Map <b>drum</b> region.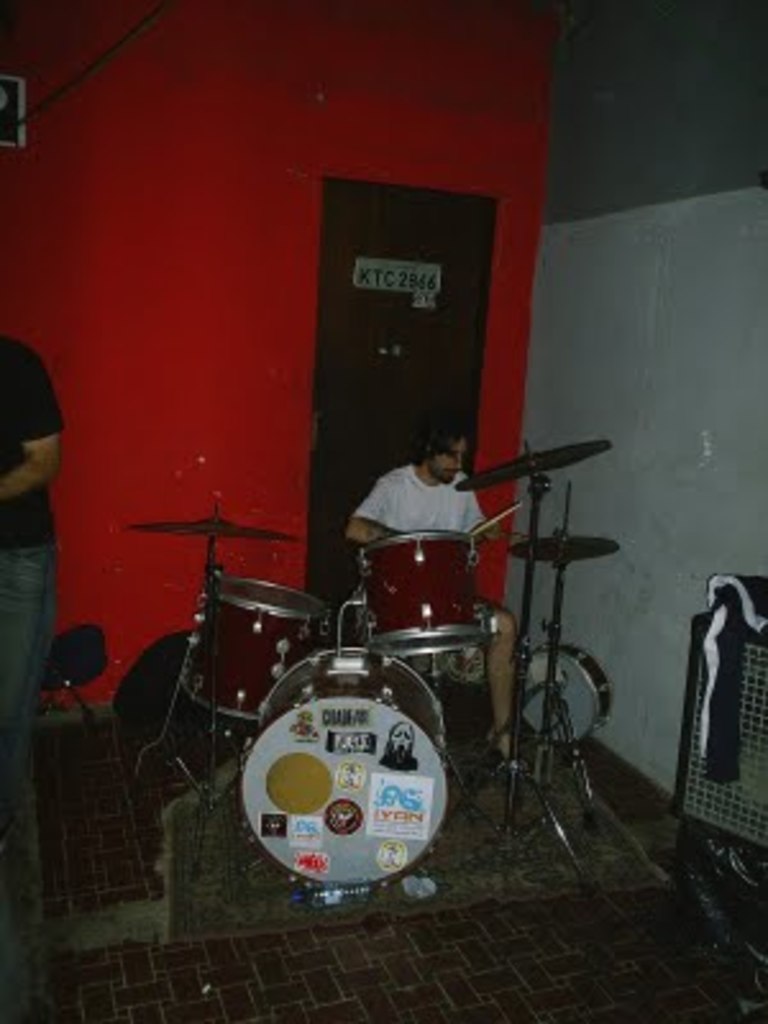
Mapped to BBox(525, 648, 617, 745).
